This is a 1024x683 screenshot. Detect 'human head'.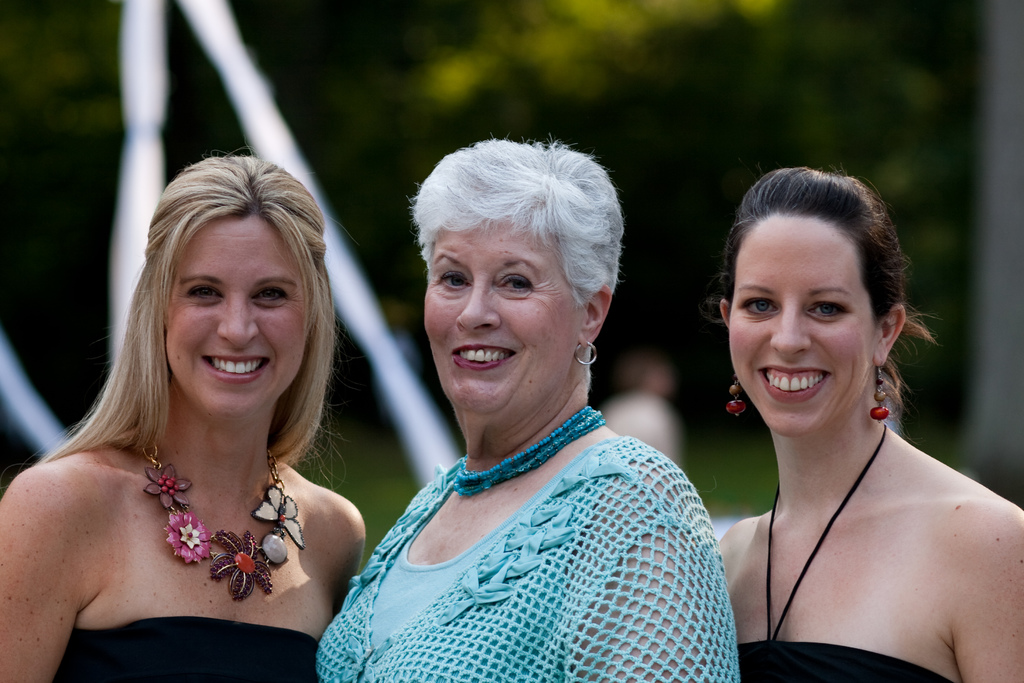
(left=663, top=161, right=913, bottom=418).
